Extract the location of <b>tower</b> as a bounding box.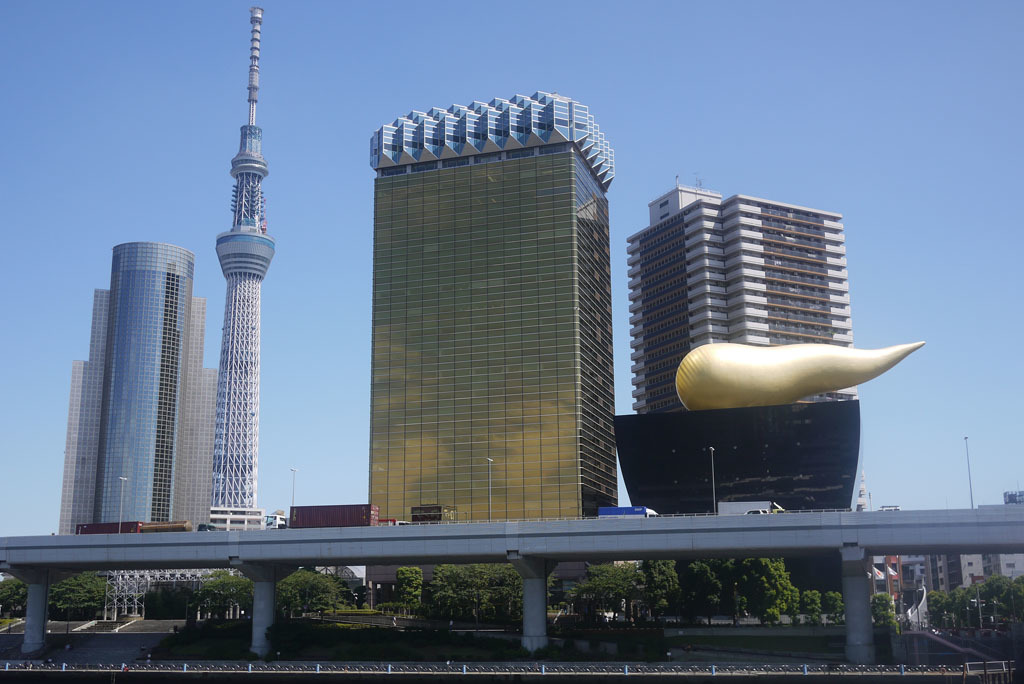
box(337, 59, 622, 558).
